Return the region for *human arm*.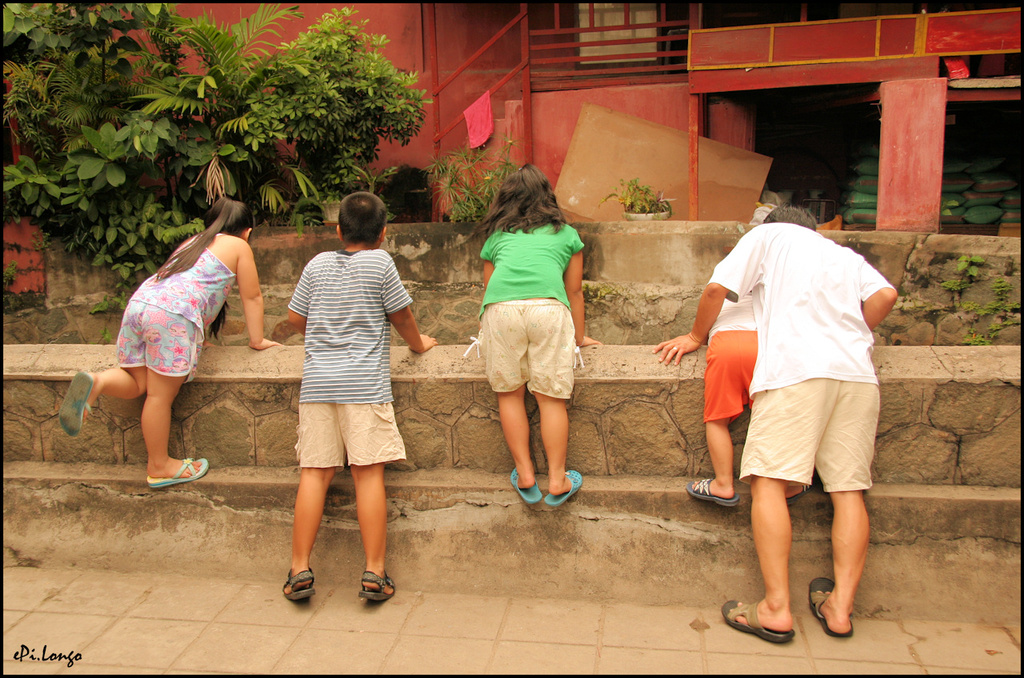
select_region(856, 257, 899, 330).
